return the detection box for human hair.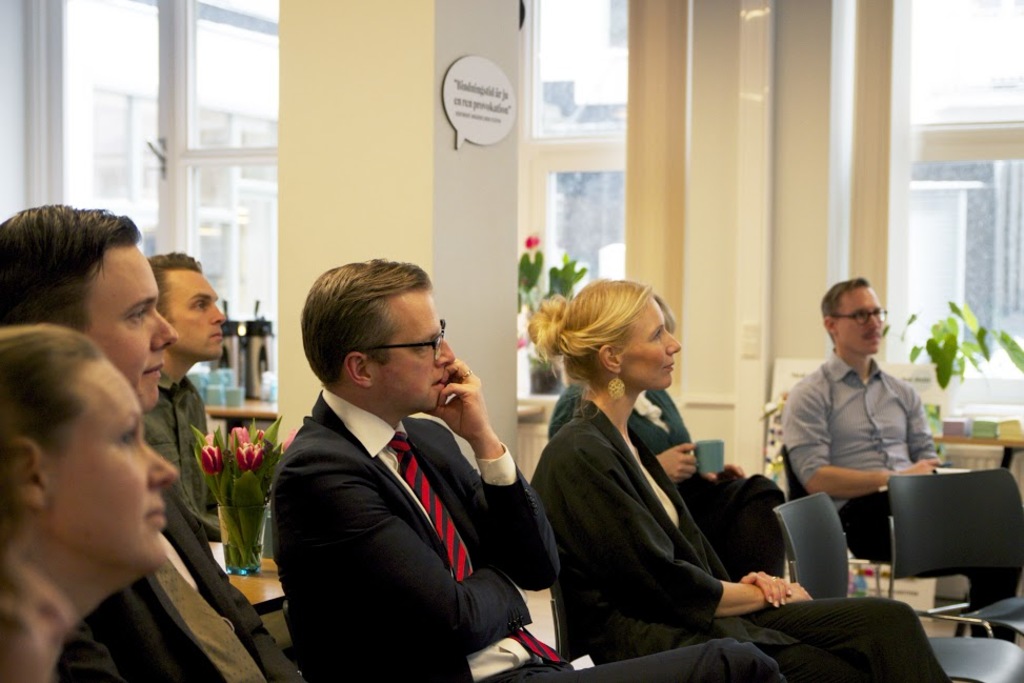
detection(0, 320, 101, 526).
